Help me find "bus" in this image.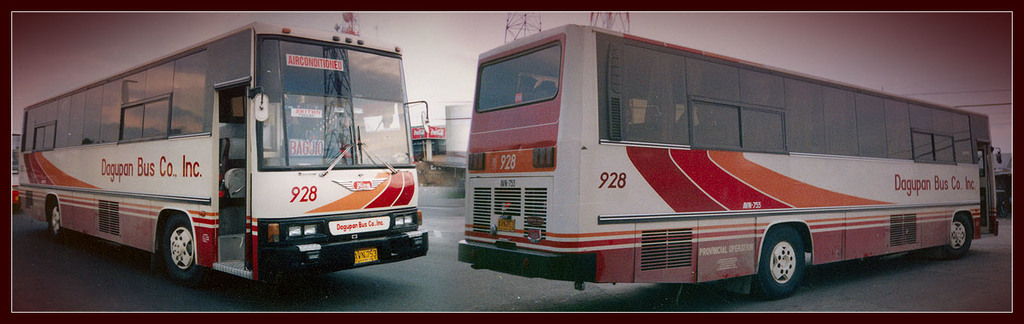
Found it: 459, 17, 1001, 304.
